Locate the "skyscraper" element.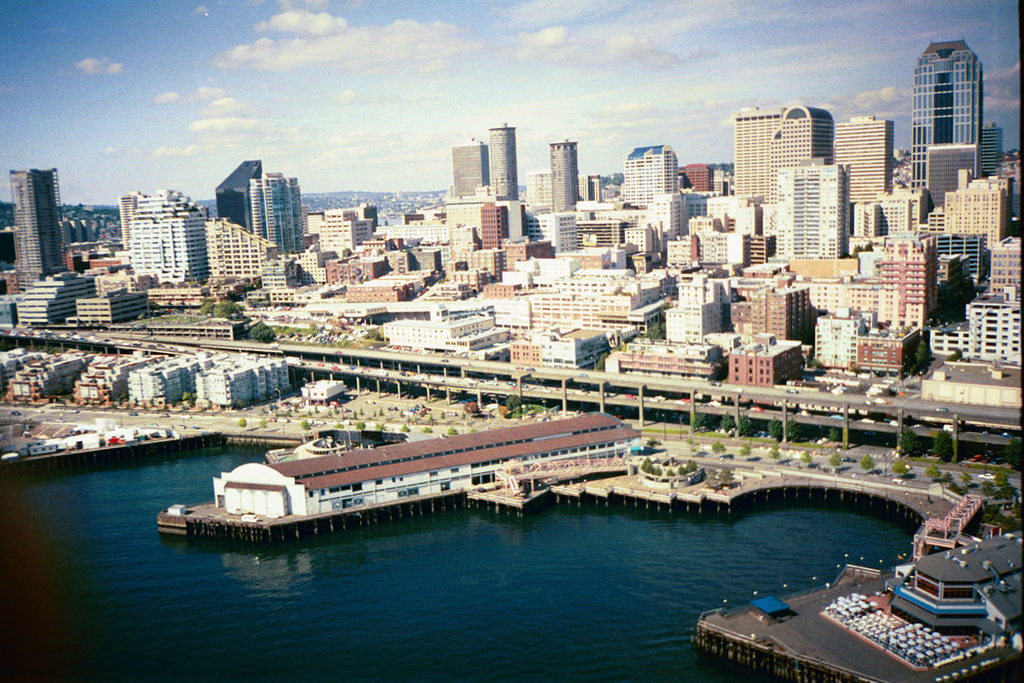
Element bbox: crop(620, 136, 677, 211).
